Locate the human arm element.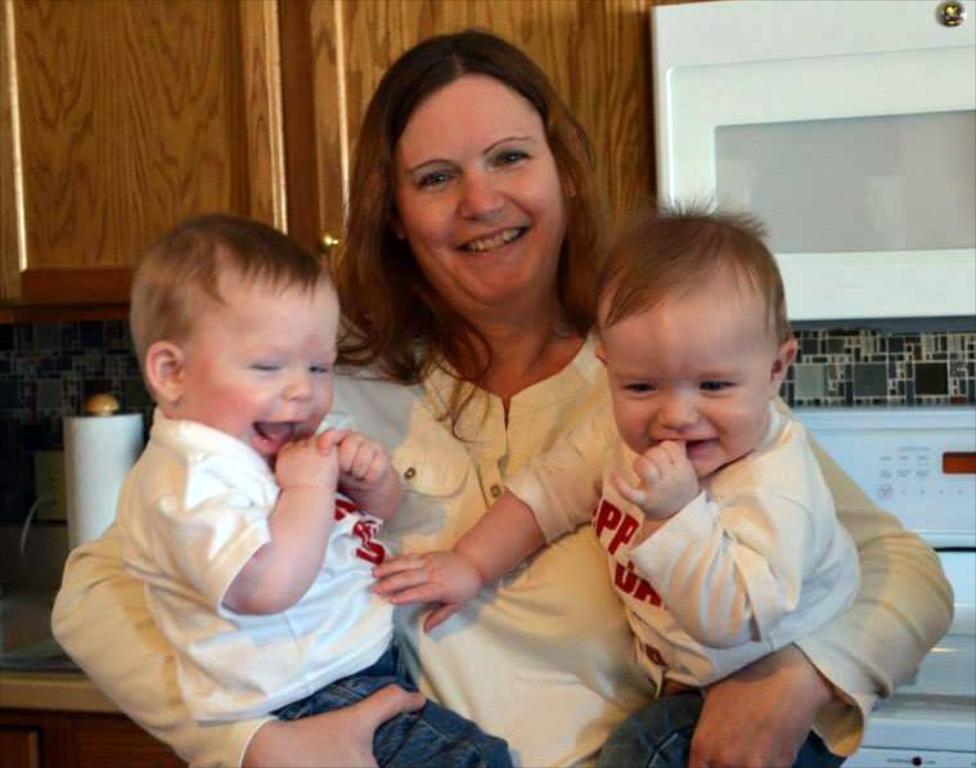
Element bbox: 607, 439, 826, 647.
